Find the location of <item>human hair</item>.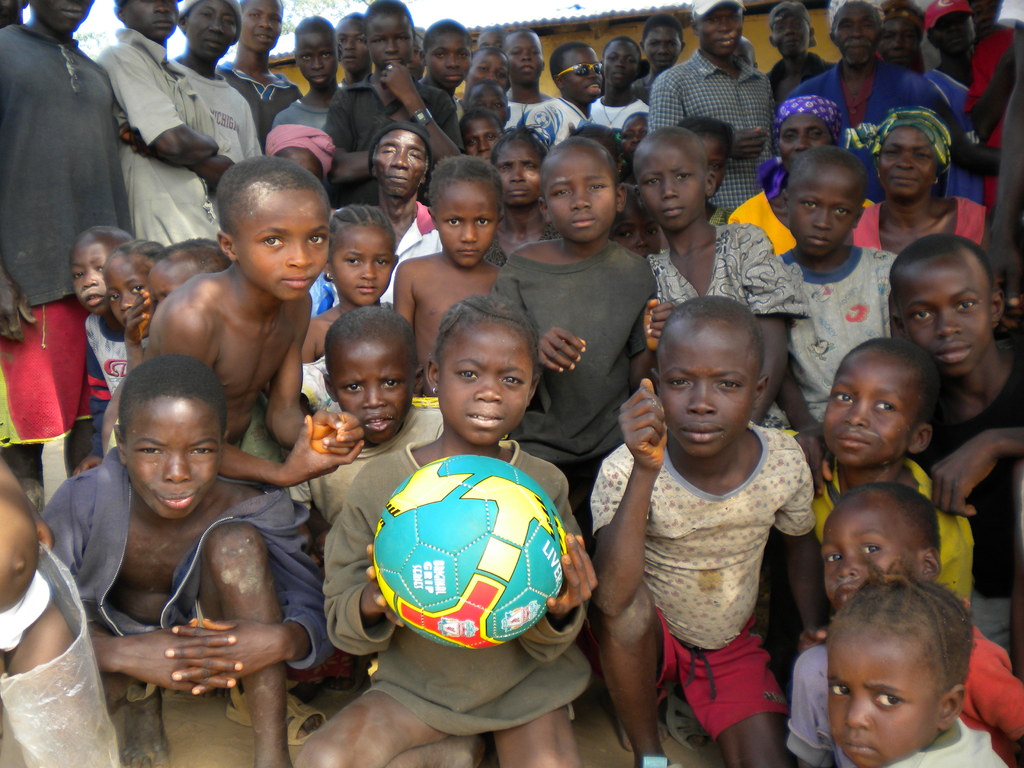
Location: [x1=116, y1=356, x2=228, y2=433].
